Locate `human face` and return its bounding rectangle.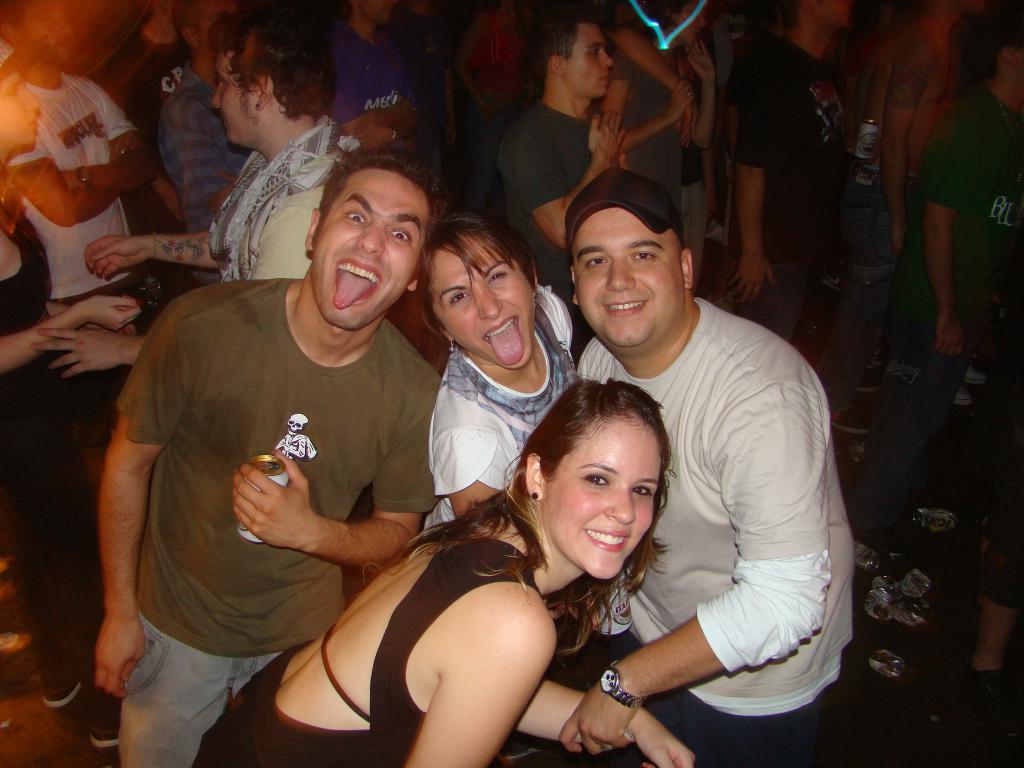
box(551, 420, 660, 580).
